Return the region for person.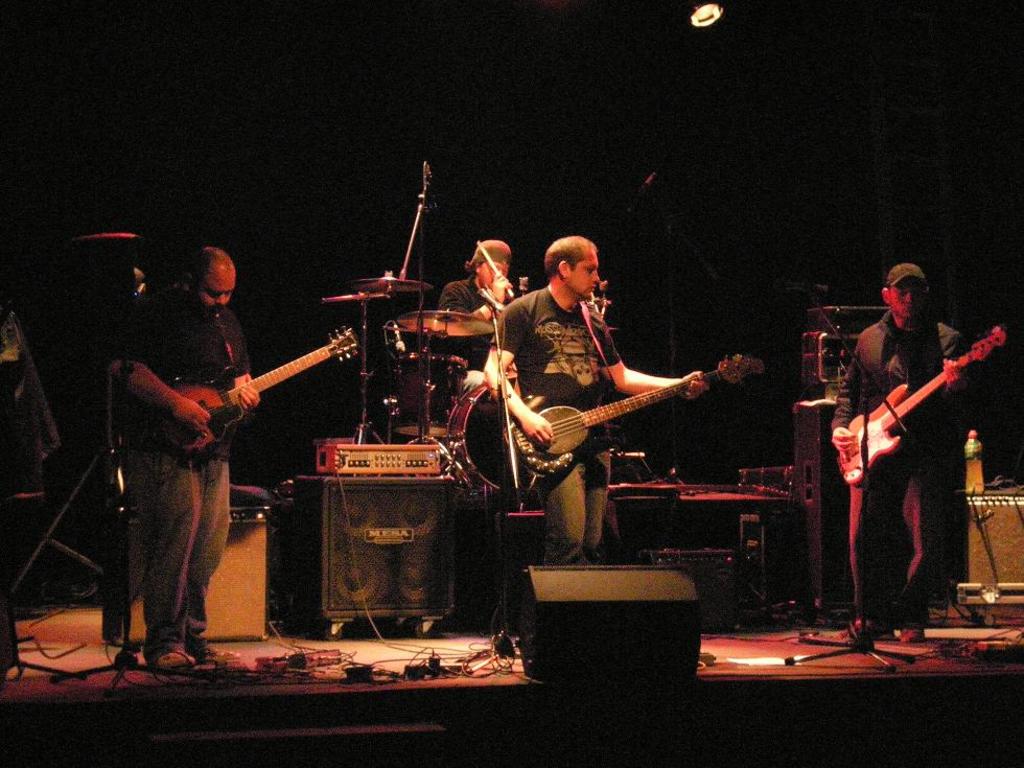
478/231/711/568.
